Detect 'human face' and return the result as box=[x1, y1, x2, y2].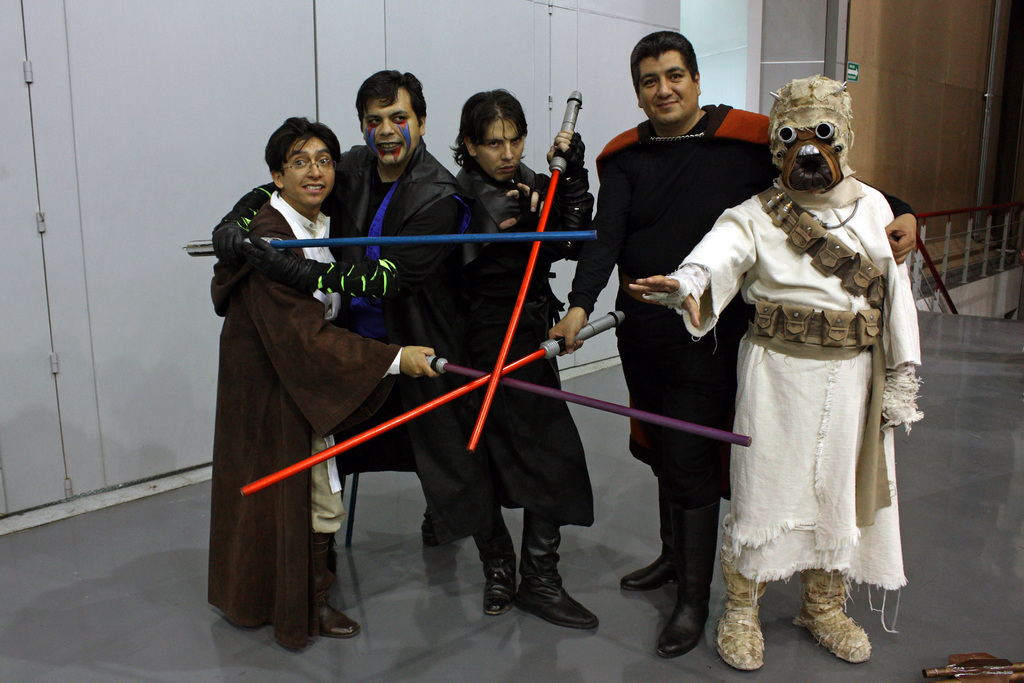
box=[639, 54, 697, 126].
